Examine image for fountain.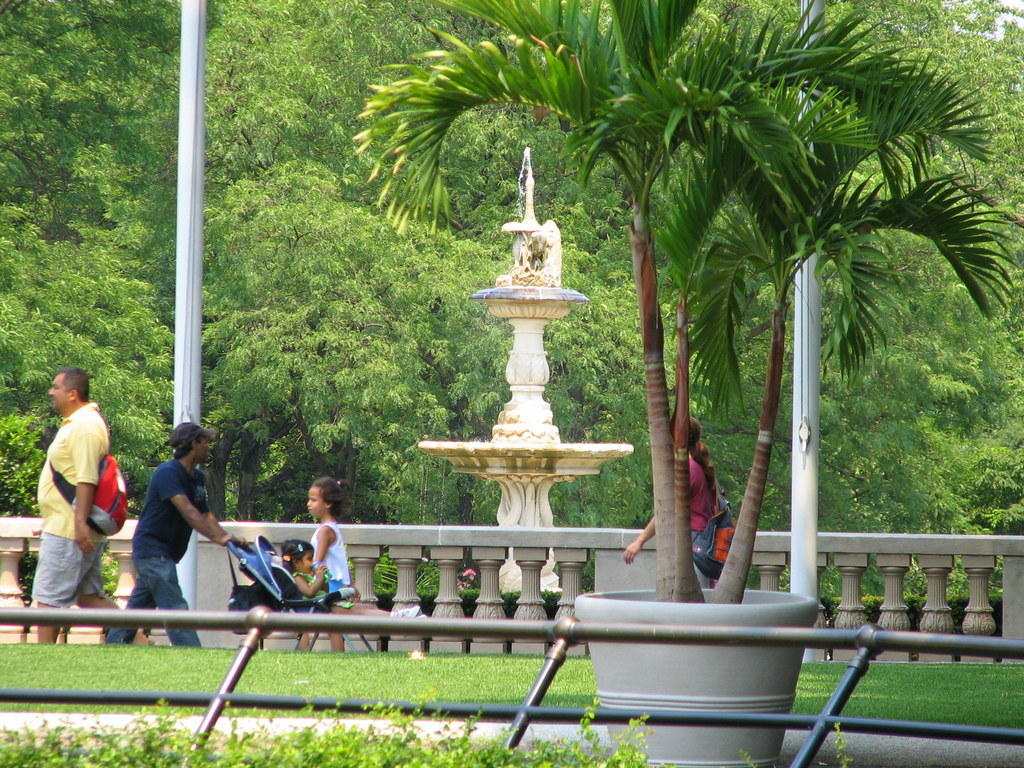
Examination result: [left=413, top=130, right=629, bottom=659].
